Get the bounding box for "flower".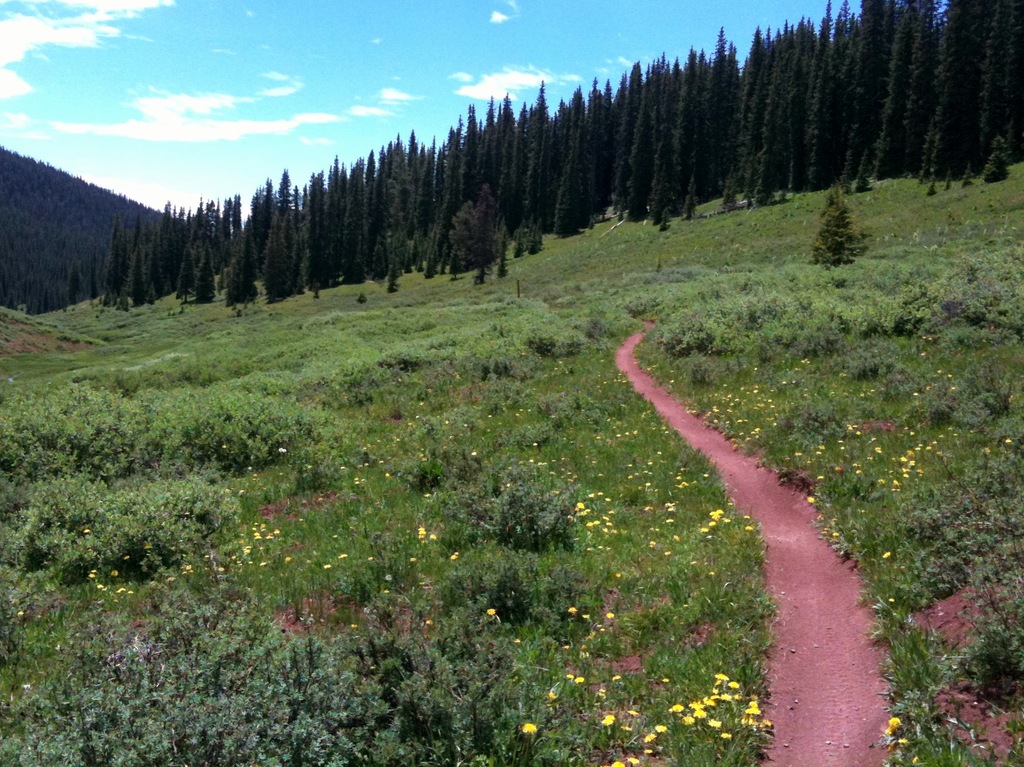
[828,531,843,540].
